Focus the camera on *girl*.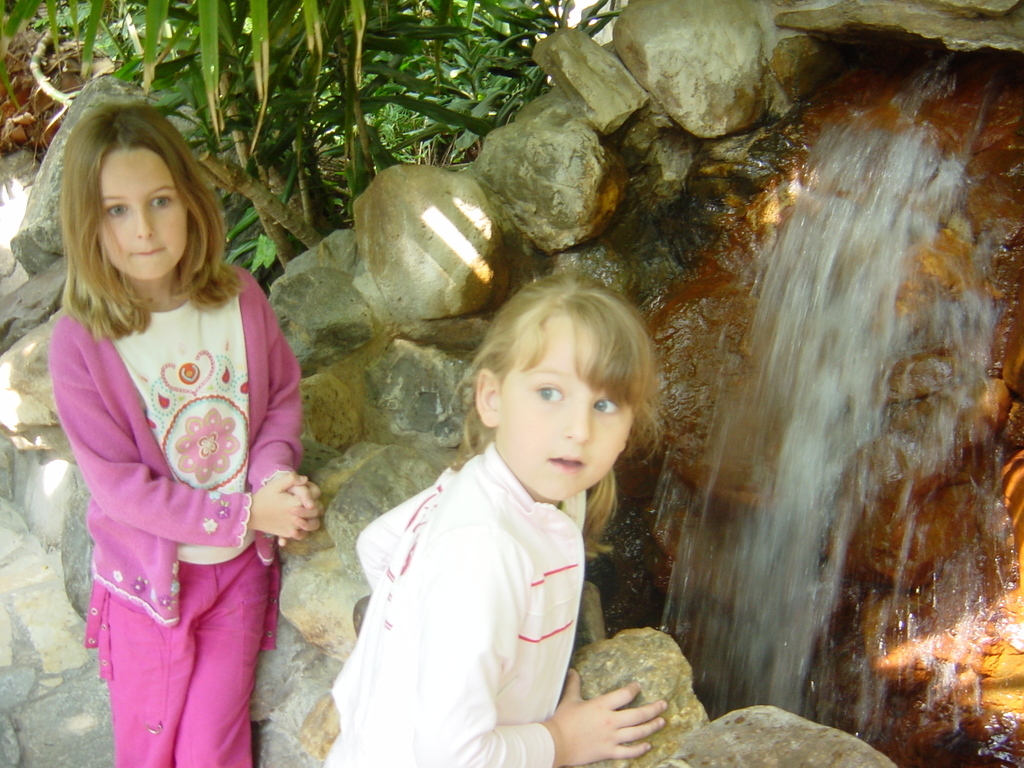
Focus region: x1=326, y1=265, x2=667, y2=767.
